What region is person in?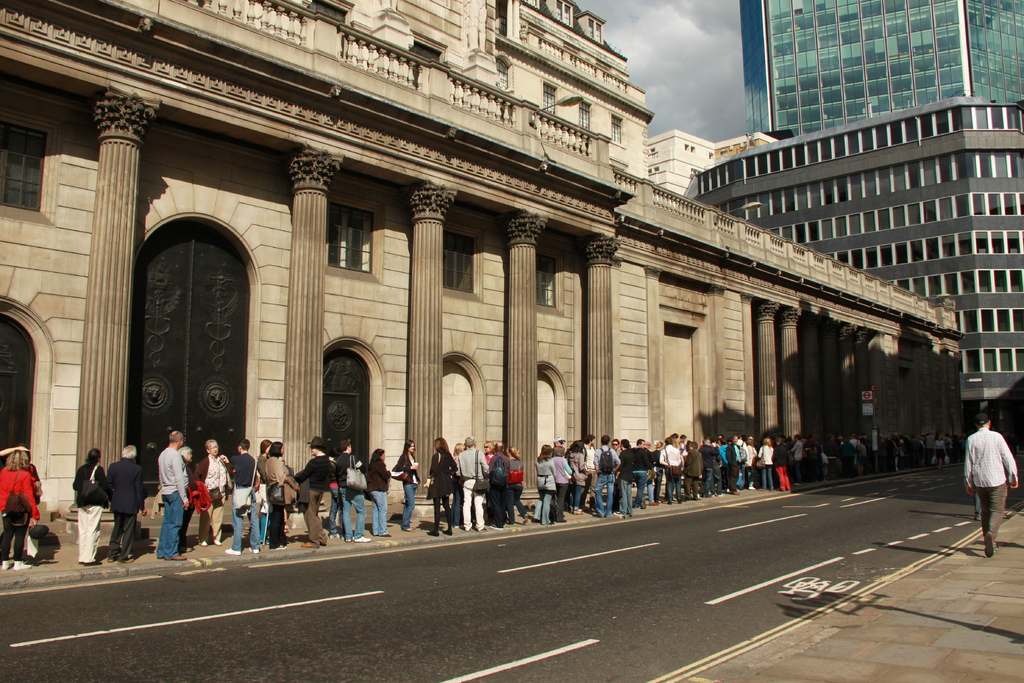
[left=296, top=435, right=335, bottom=548].
